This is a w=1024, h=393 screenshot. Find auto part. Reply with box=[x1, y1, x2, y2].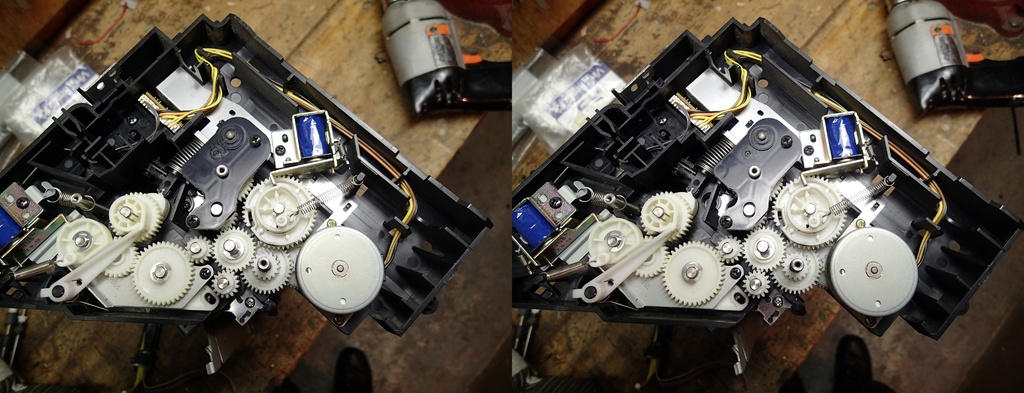
box=[0, 14, 499, 392].
